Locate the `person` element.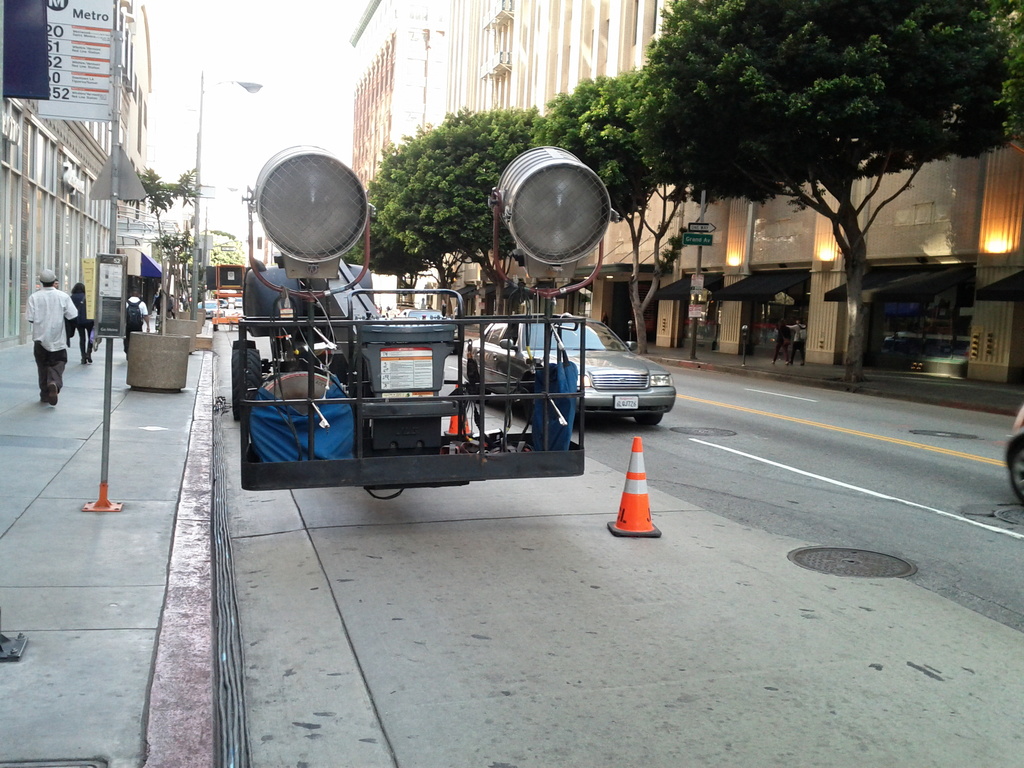
Element bbox: [left=124, top=292, right=149, bottom=355].
